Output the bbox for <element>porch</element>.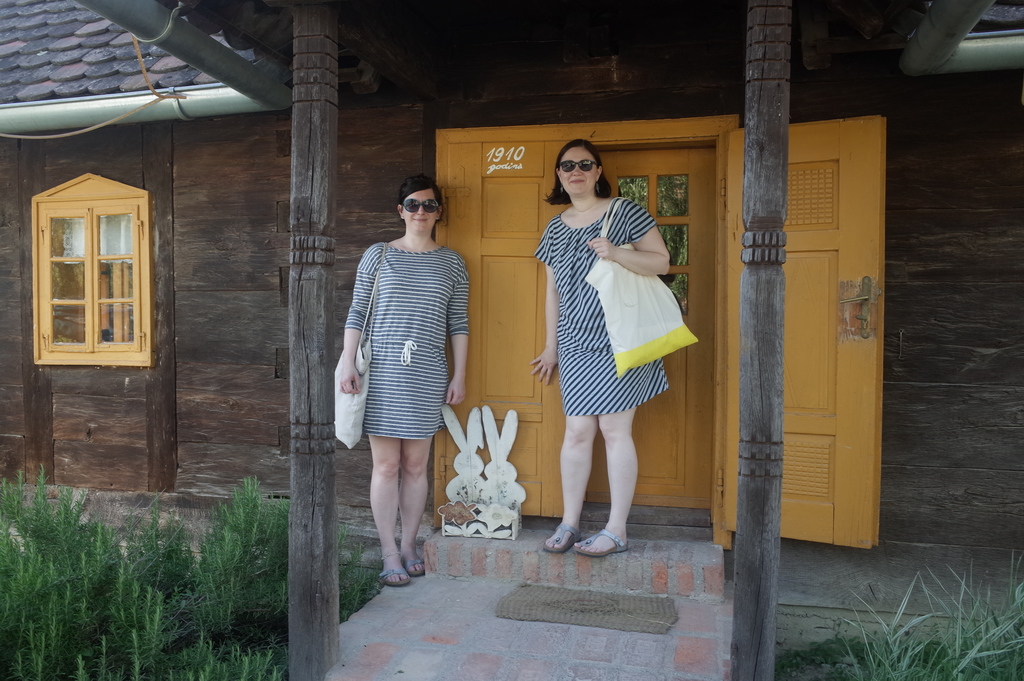
[x1=320, y1=523, x2=733, y2=680].
